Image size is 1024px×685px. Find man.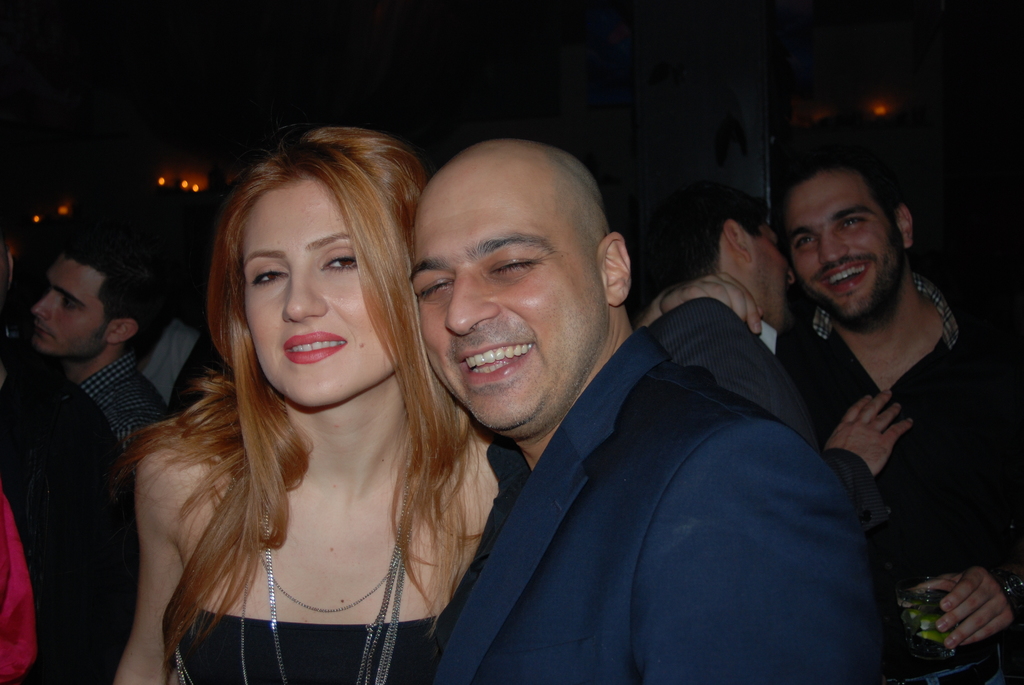
left=0, top=227, right=143, bottom=684.
